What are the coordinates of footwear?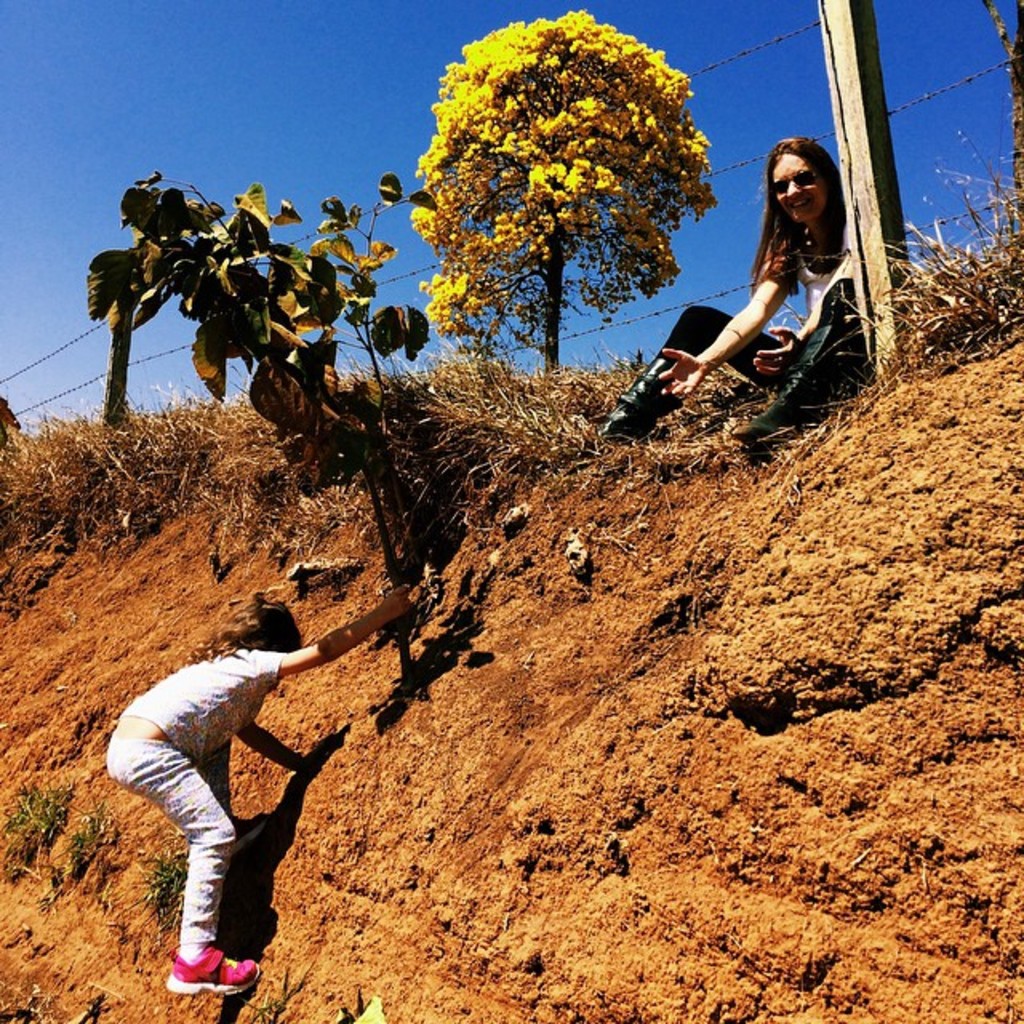
rect(166, 942, 261, 994).
